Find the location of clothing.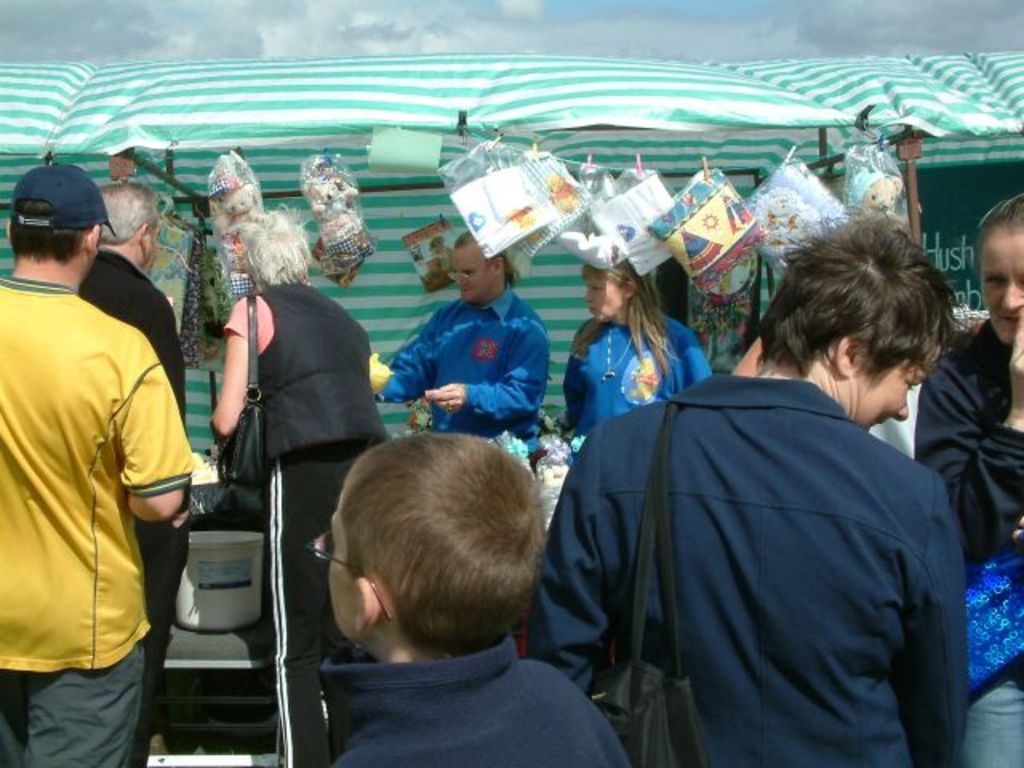
Location: [x1=317, y1=634, x2=630, y2=766].
